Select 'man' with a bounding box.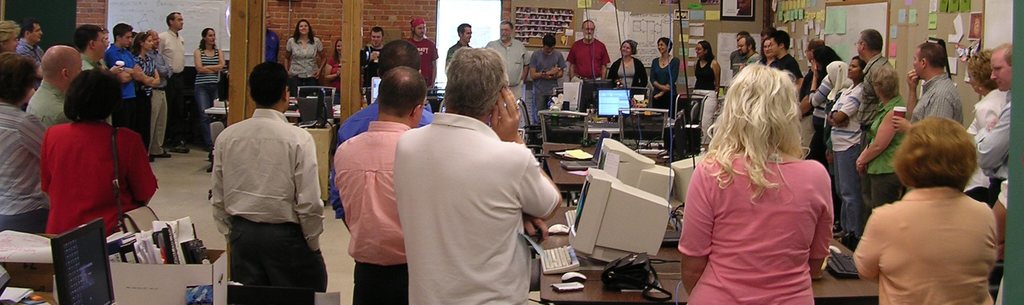
<bbox>394, 47, 557, 304</bbox>.
